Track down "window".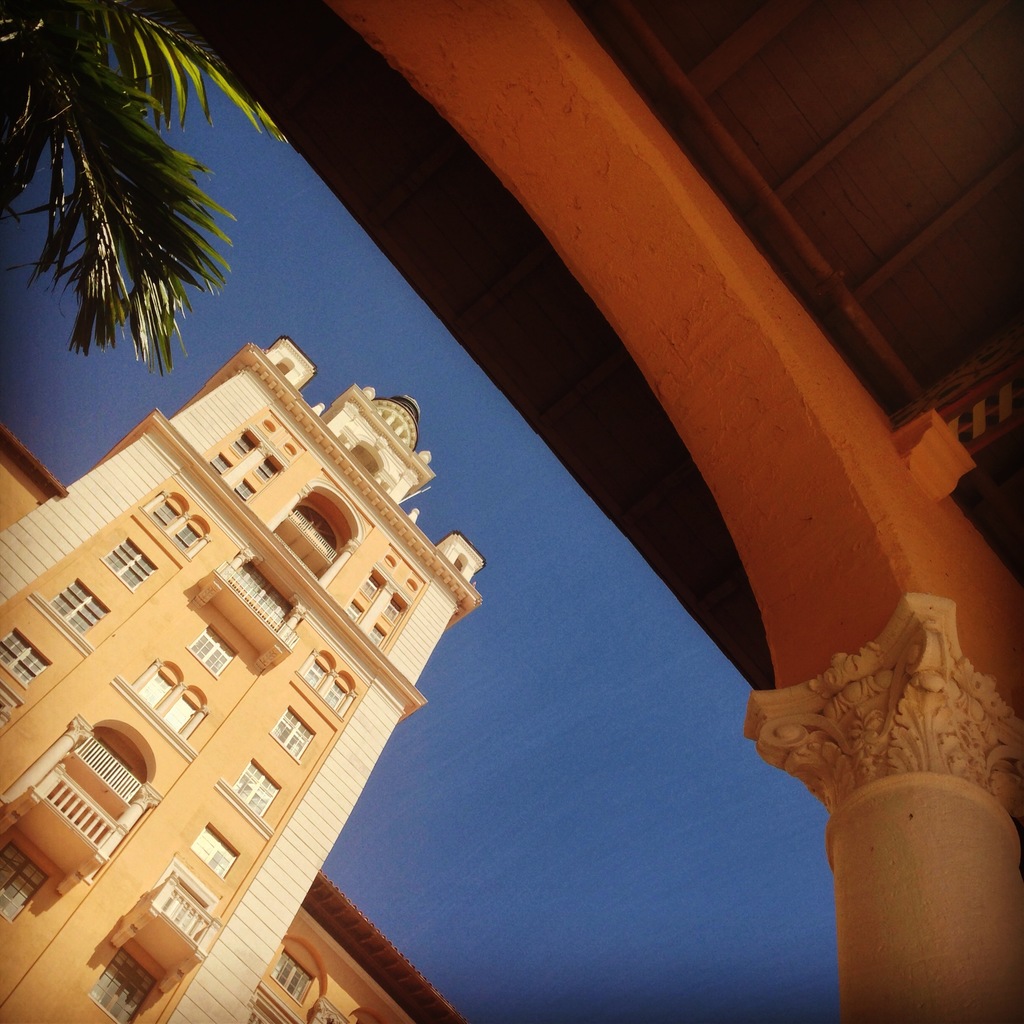
Tracked to left=230, top=476, right=256, bottom=499.
